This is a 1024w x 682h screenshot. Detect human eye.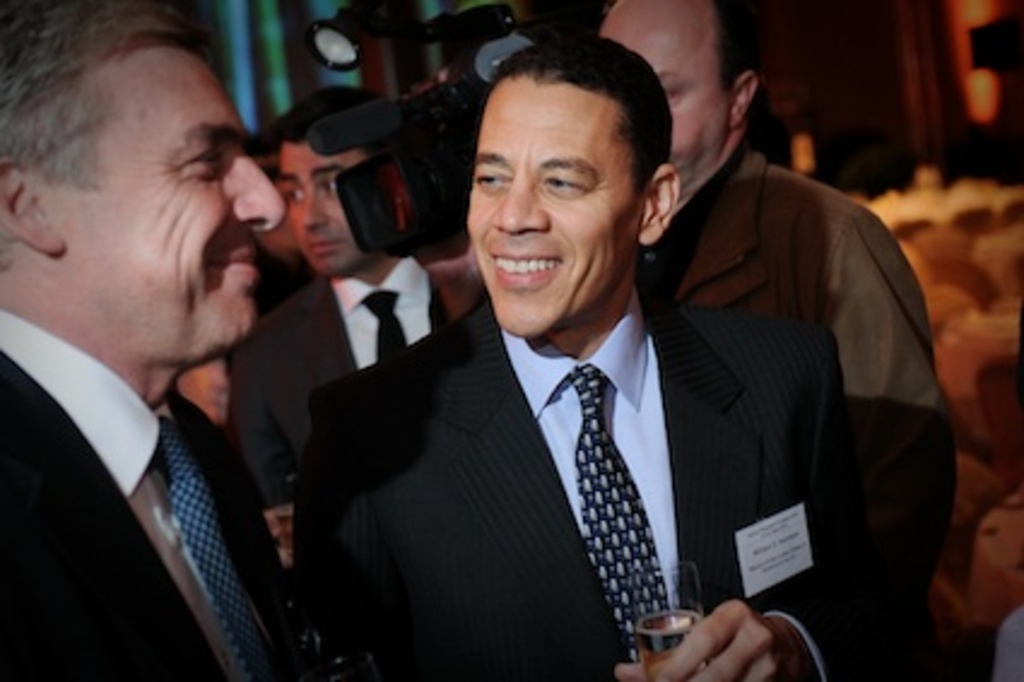
Rect(316, 176, 345, 200).
